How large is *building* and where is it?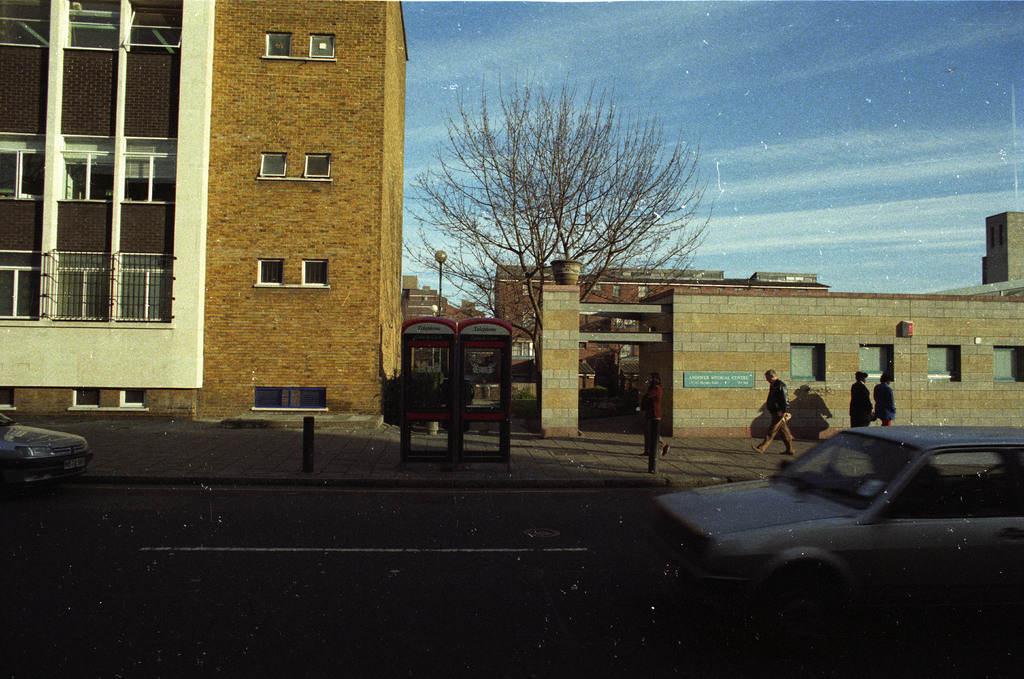
Bounding box: region(0, 0, 406, 417).
